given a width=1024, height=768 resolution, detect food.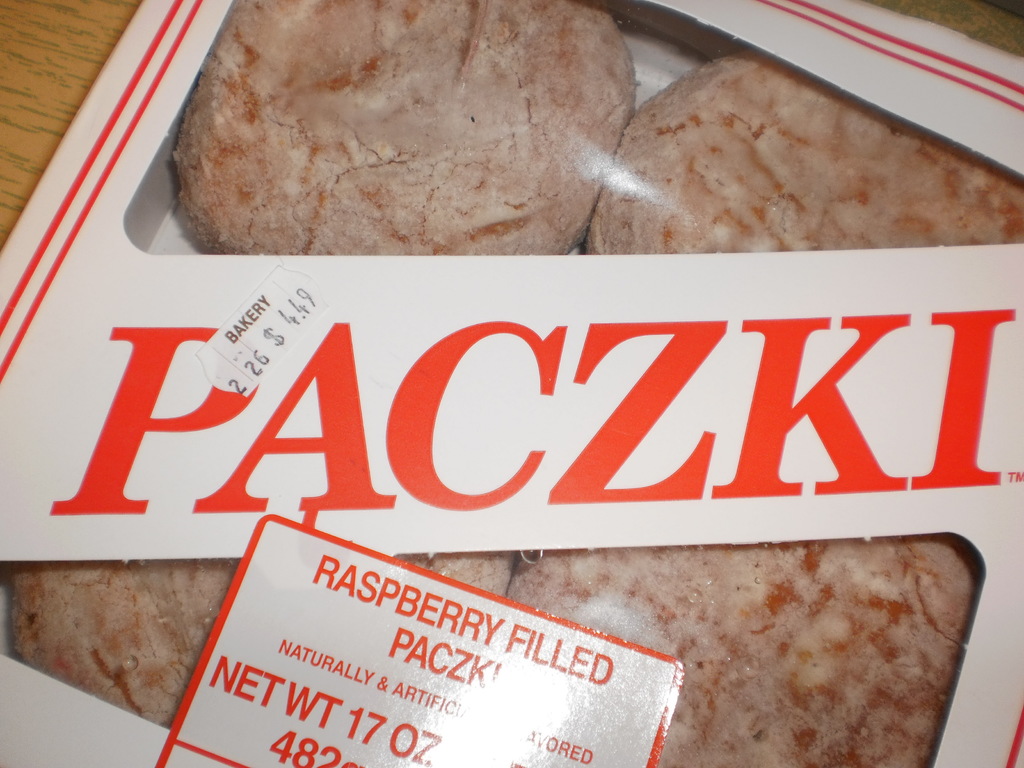
(164,0,645,269).
